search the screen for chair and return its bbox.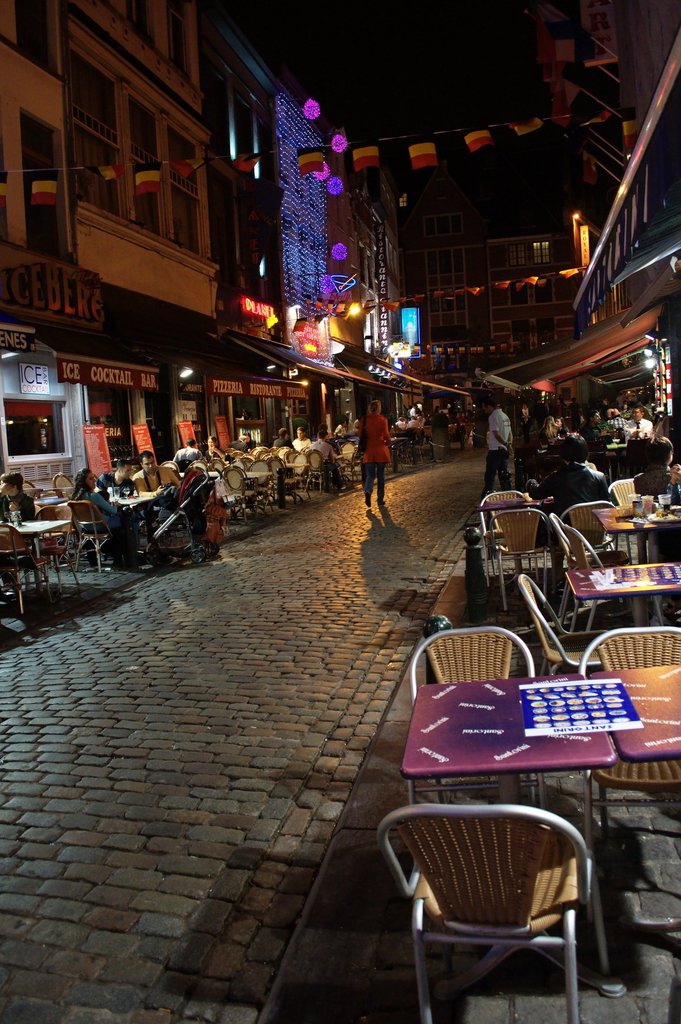
Found: Rect(573, 620, 680, 841).
